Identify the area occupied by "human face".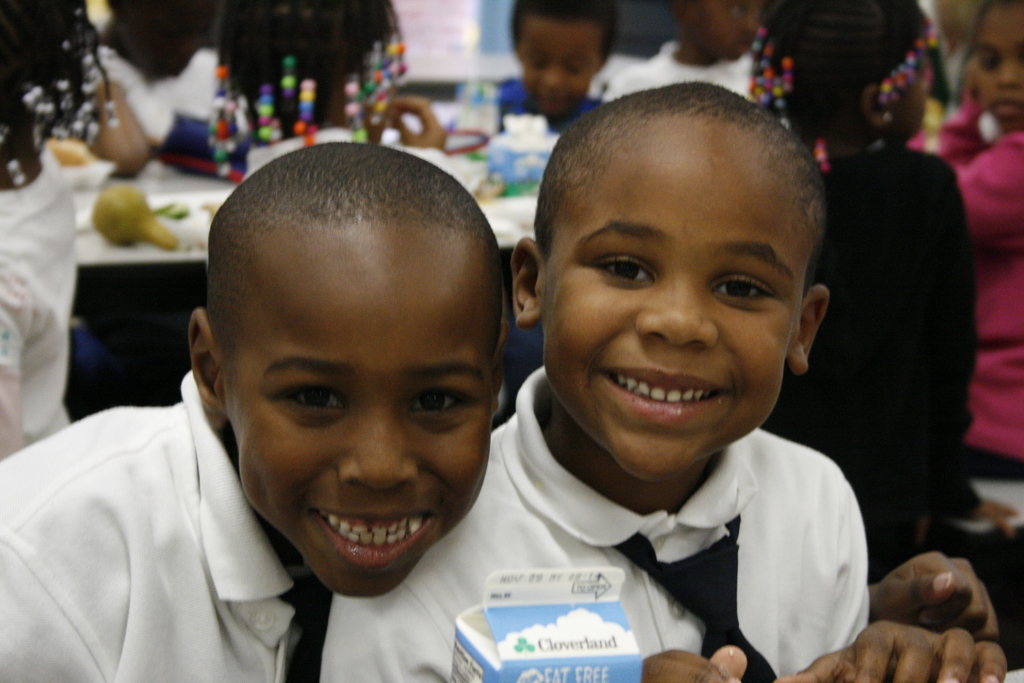
Area: 516:21:605:117.
